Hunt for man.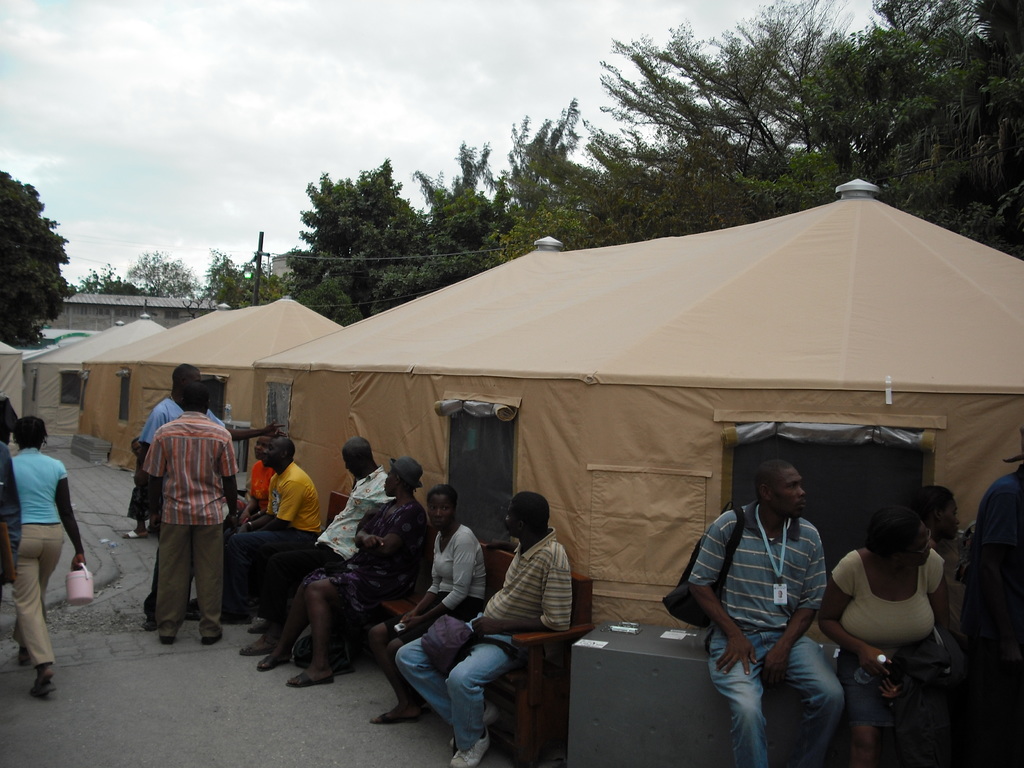
Hunted down at <bbox>689, 458, 842, 767</bbox>.
